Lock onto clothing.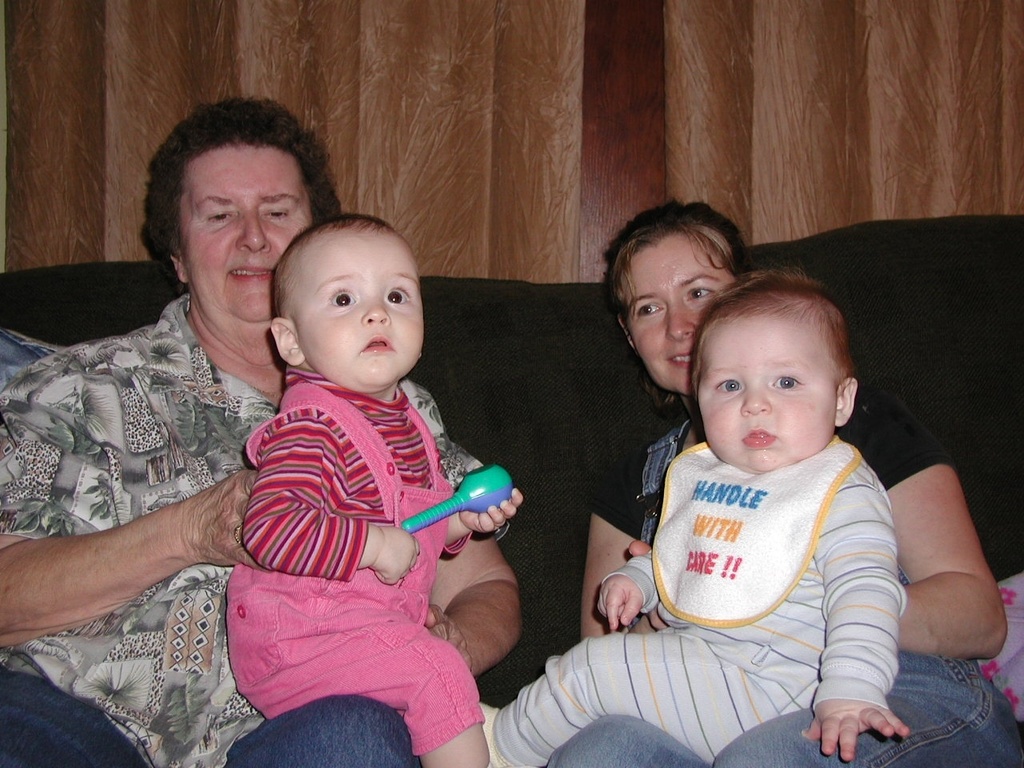
Locked: (487, 430, 908, 766).
